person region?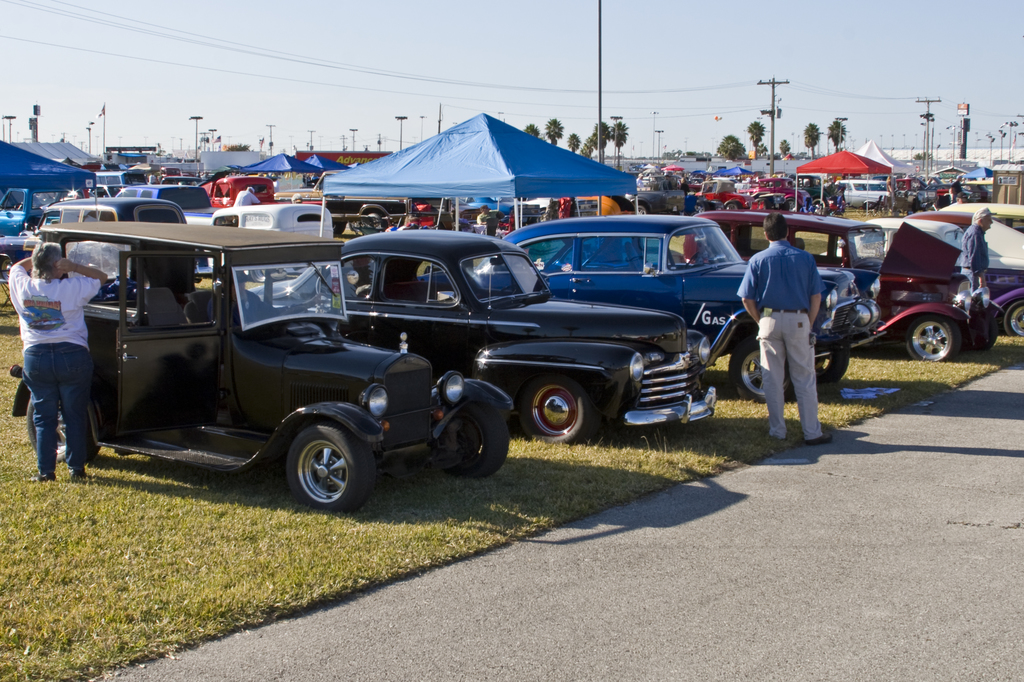
<bbox>8, 231, 107, 492</bbox>
